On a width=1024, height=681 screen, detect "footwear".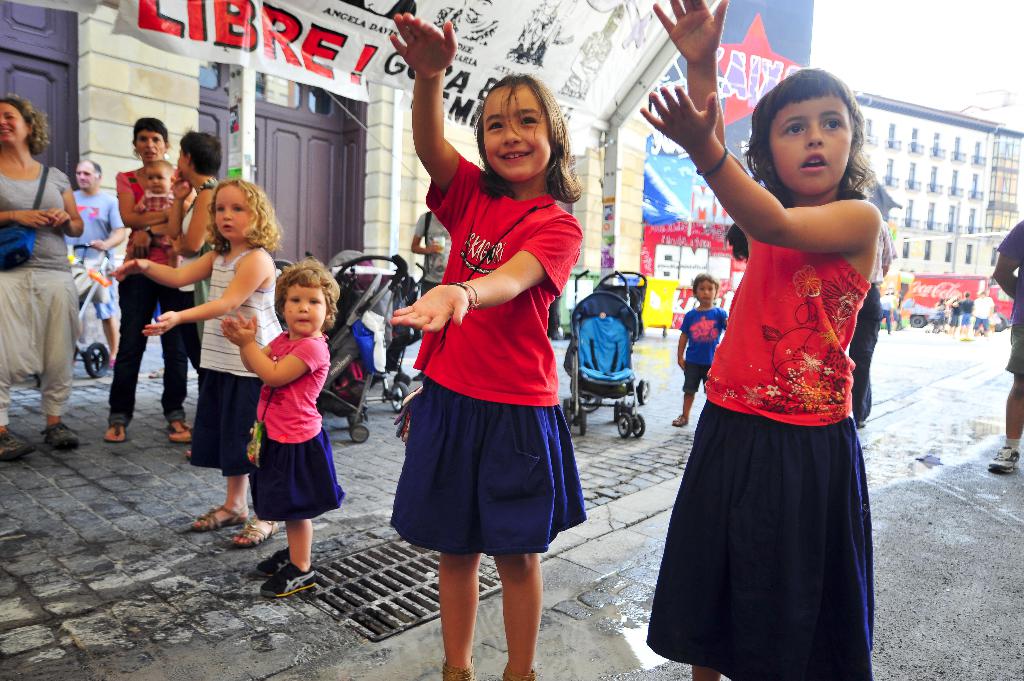
x1=261 y1=561 x2=317 y2=596.
